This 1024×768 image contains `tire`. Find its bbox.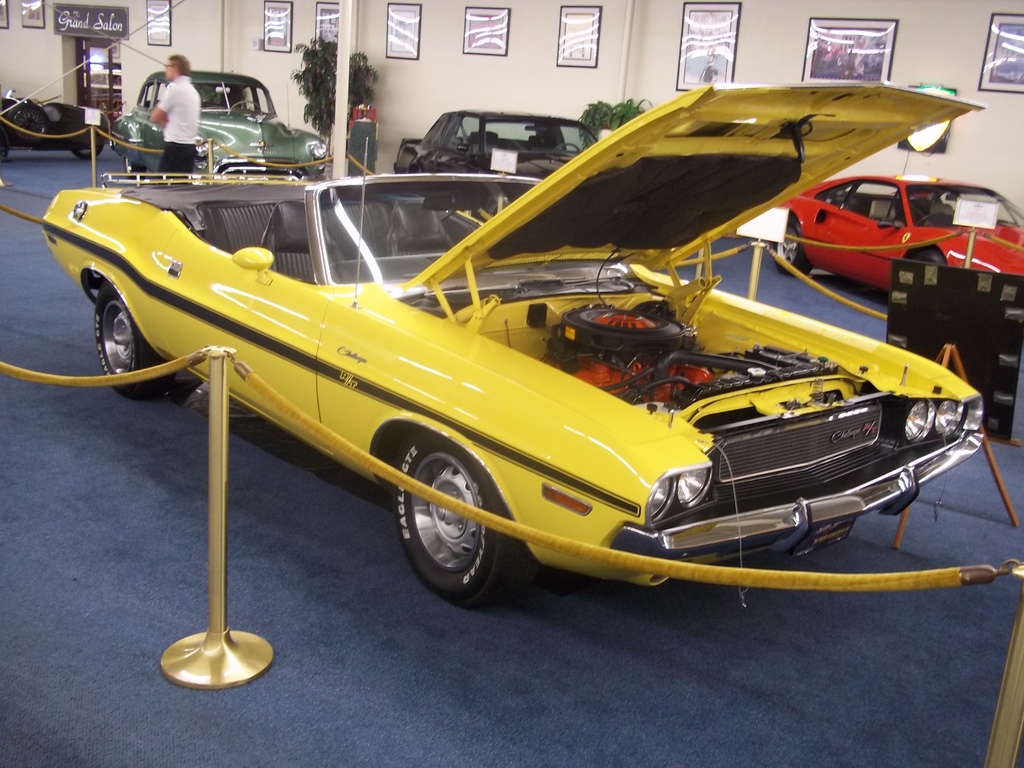
<region>768, 217, 814, 279</region>.
